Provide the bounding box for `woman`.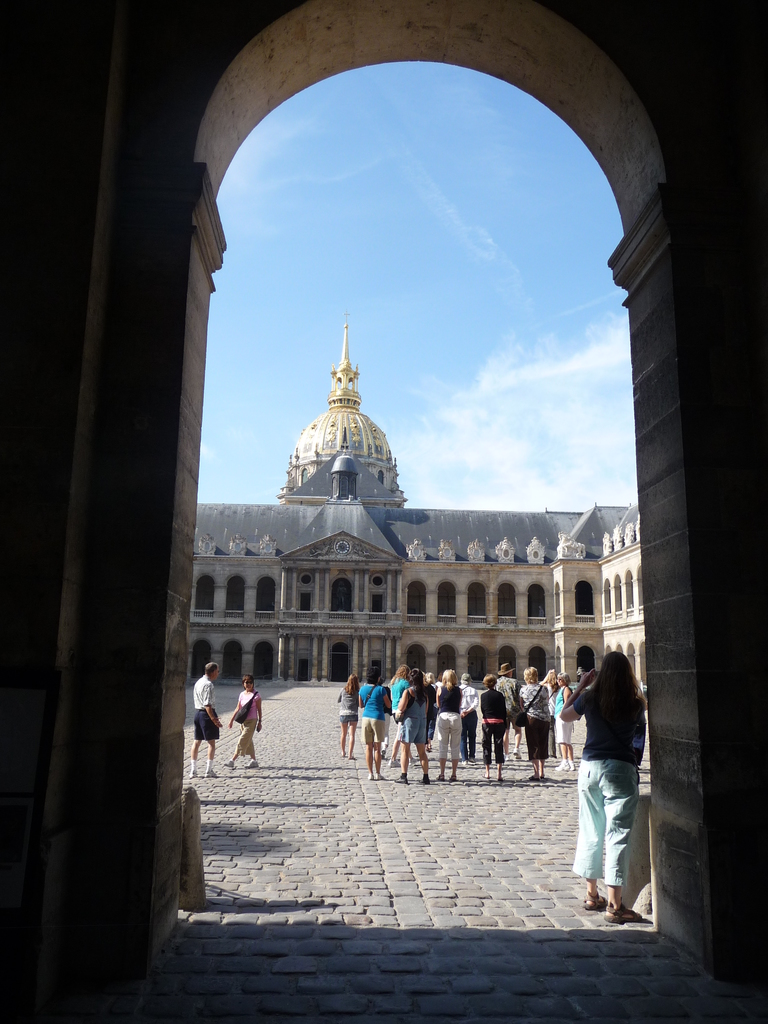
373 676 392 755.
